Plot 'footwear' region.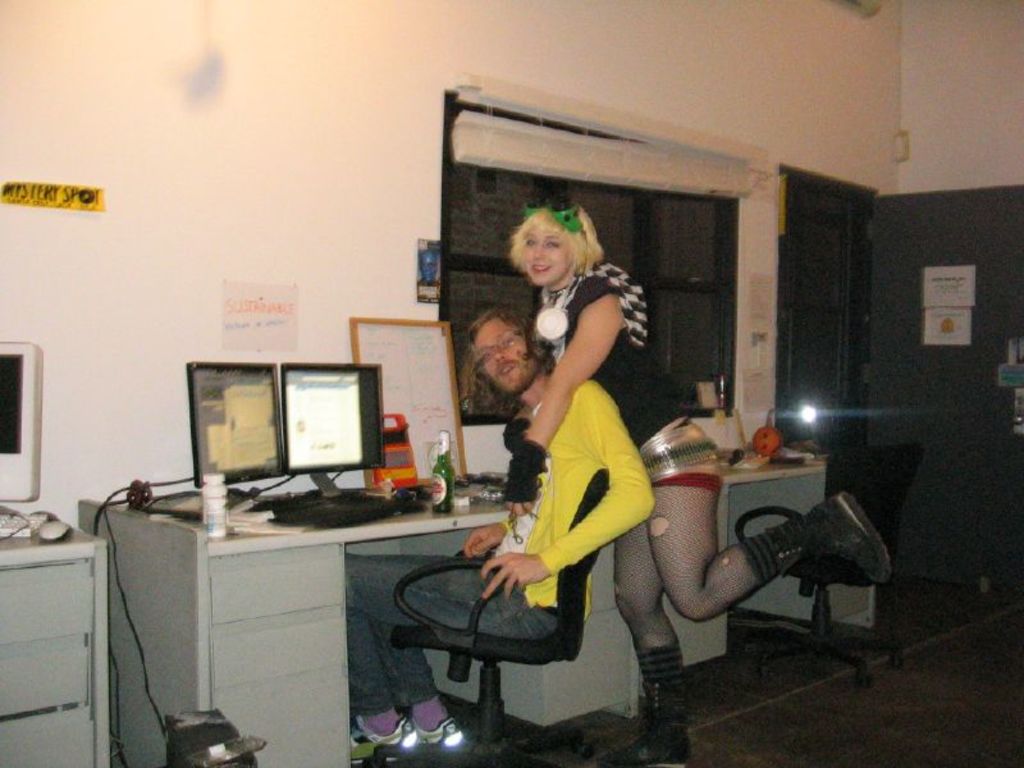
Plotted at 339:722:411:760.
